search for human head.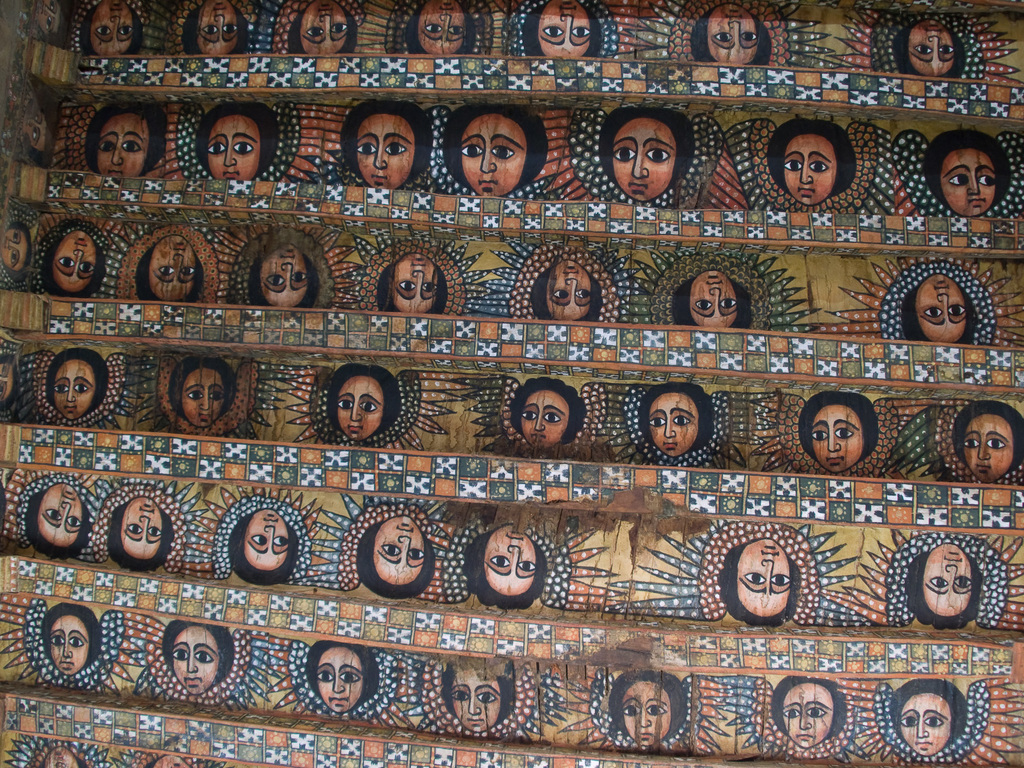
Found at {"left": 353, "top": 514, "right": 435, "bottom": 602}.
